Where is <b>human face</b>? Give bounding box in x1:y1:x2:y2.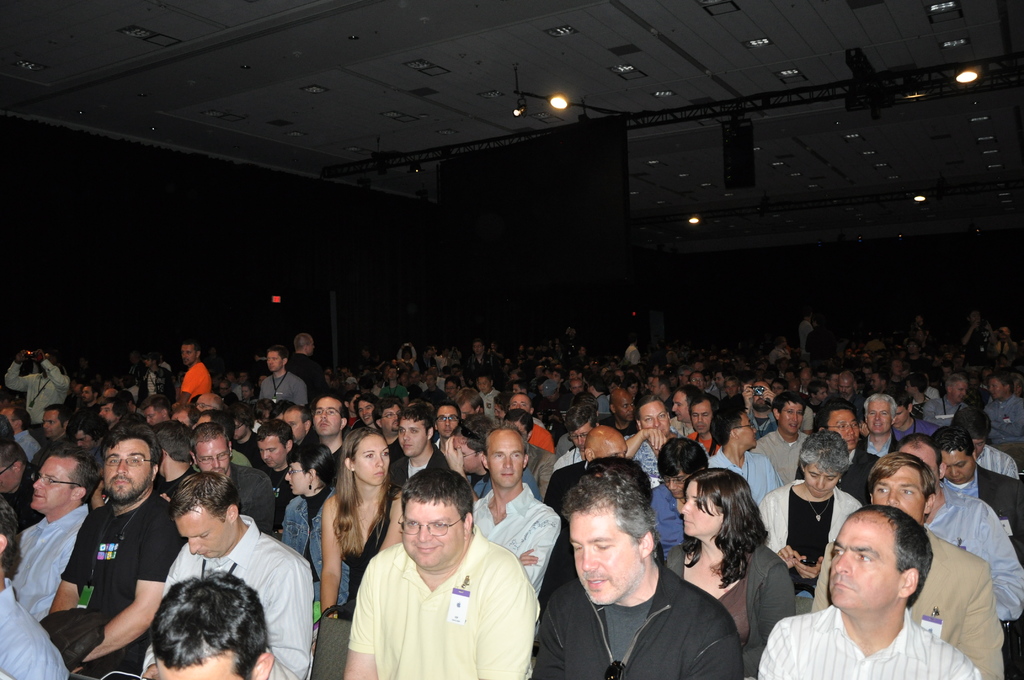
436:407:458:434.
